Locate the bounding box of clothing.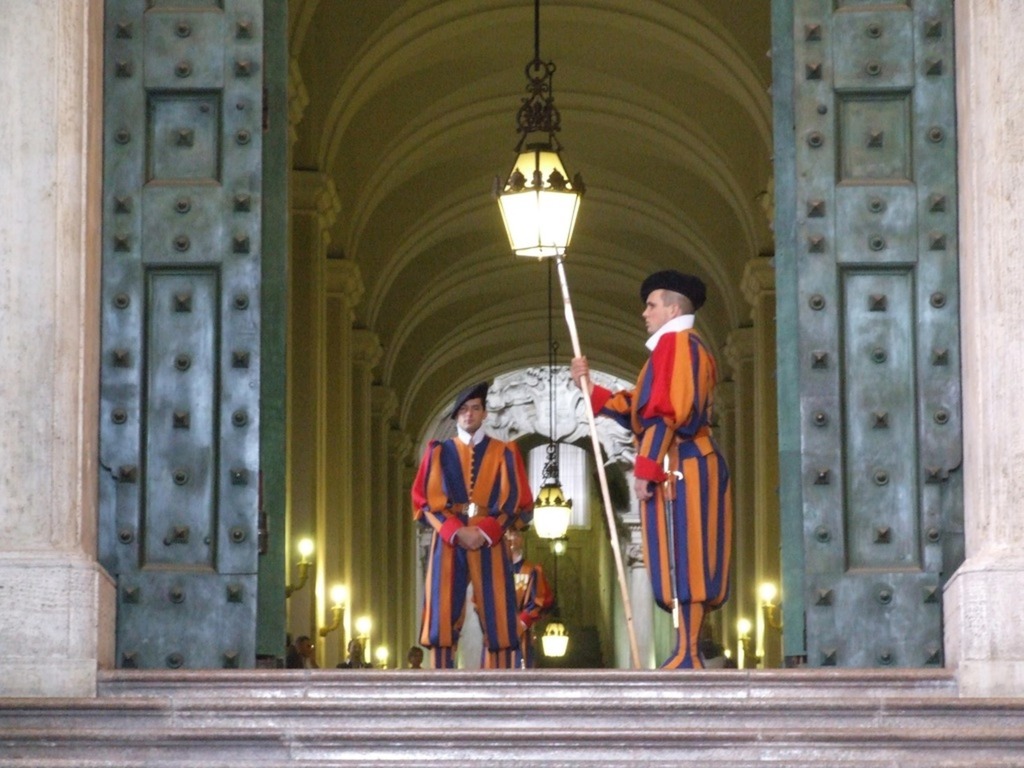
Bounding box: [591, 313, 736, 670].
